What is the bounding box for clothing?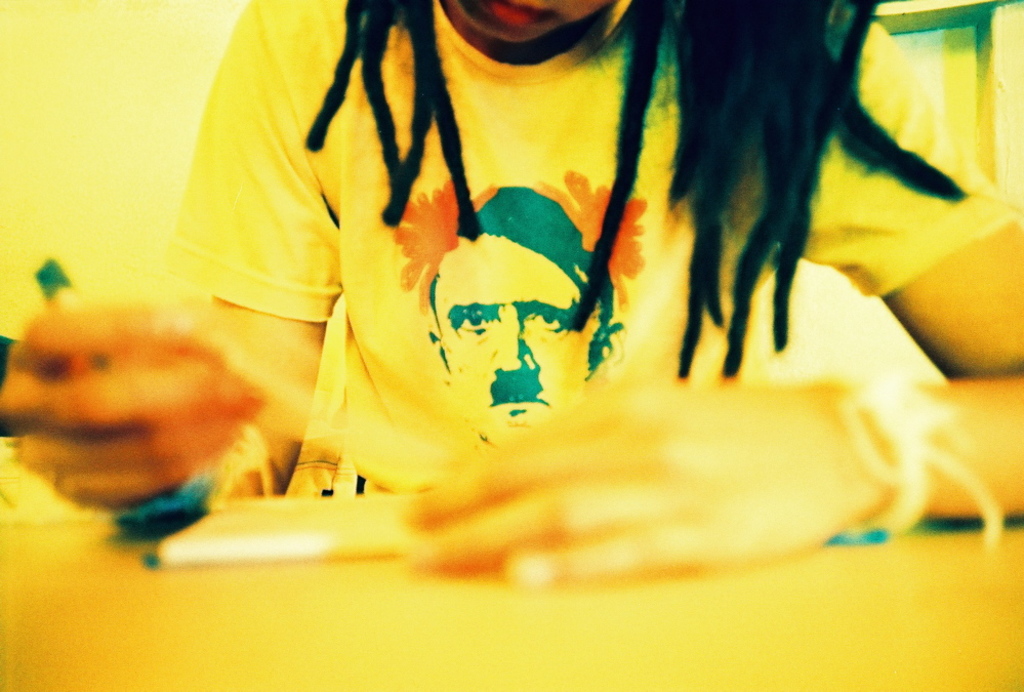
(x1=173, y1=0, x2=1018, y2=491).
